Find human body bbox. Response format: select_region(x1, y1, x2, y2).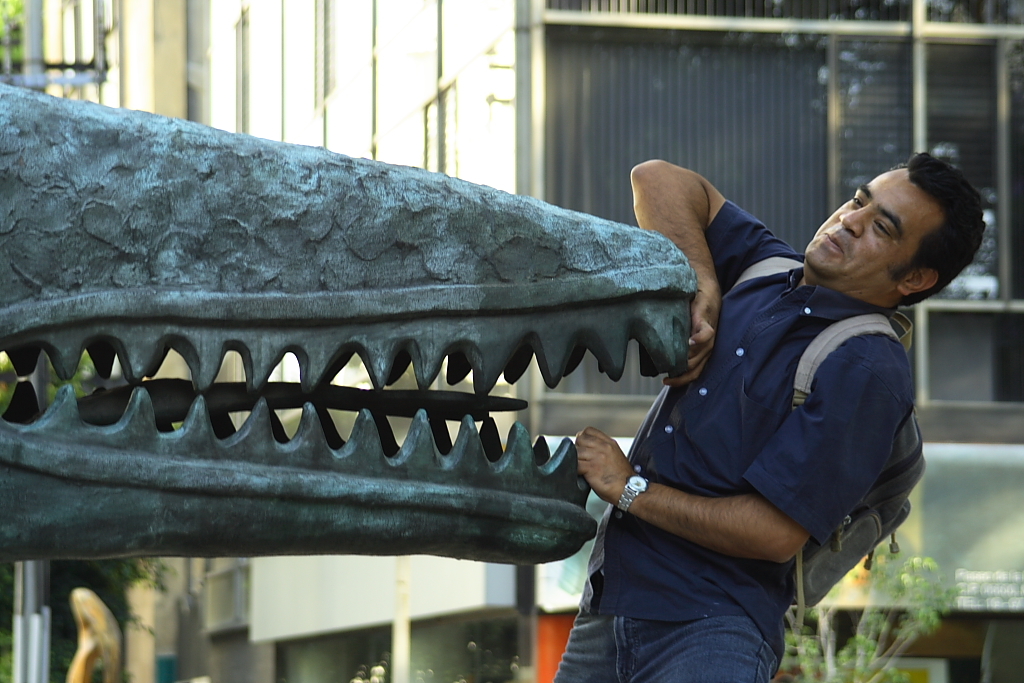
select_region(553, 147, 985, 682).
